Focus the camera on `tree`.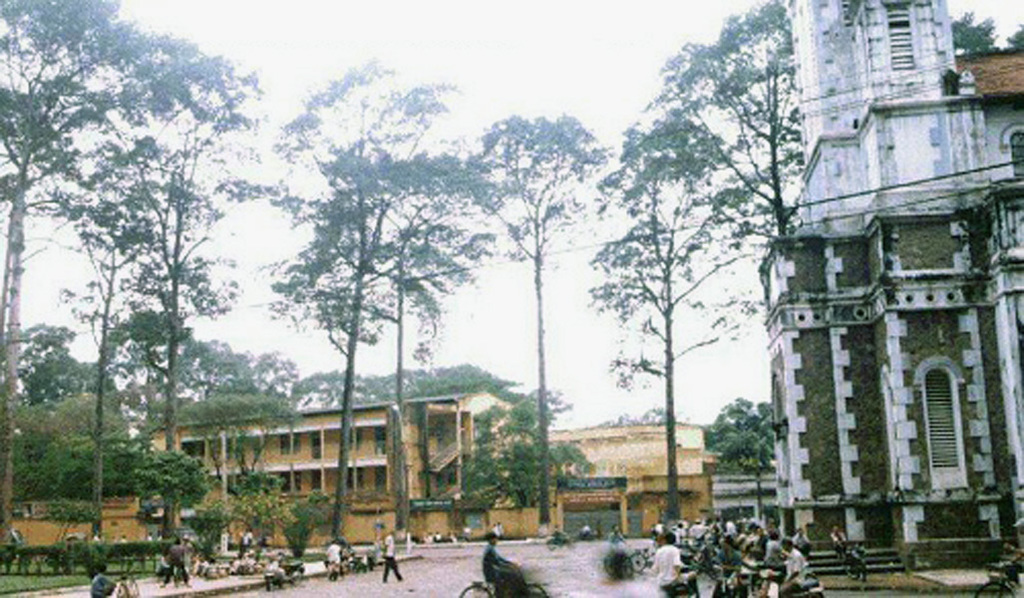
Focus region: crop(640, 7, 802, 242).
